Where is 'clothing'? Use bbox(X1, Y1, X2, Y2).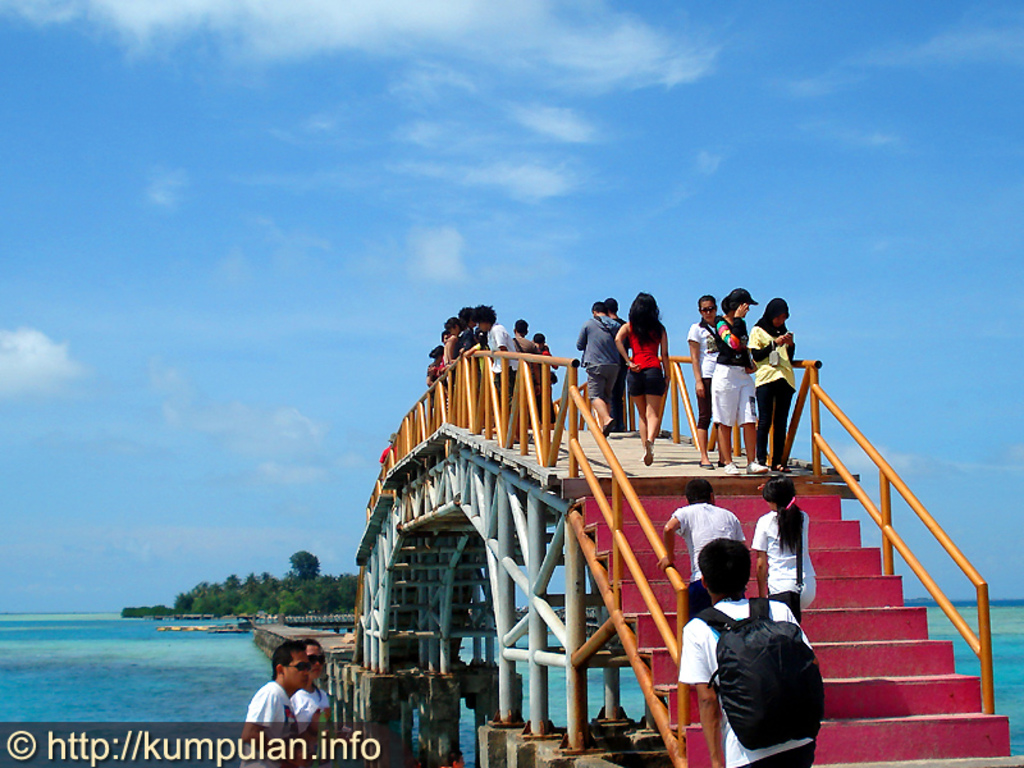
bbox(238, 678, 297, 749).
